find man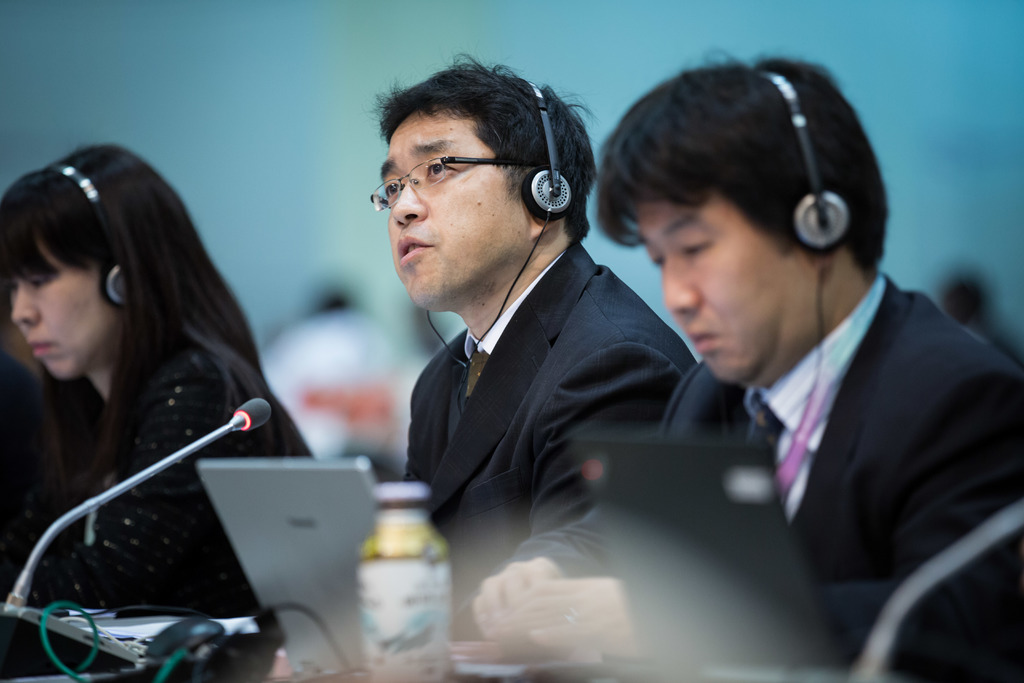
{"left": 451, "top": 49, "right": 1023, "bottom": 682}
